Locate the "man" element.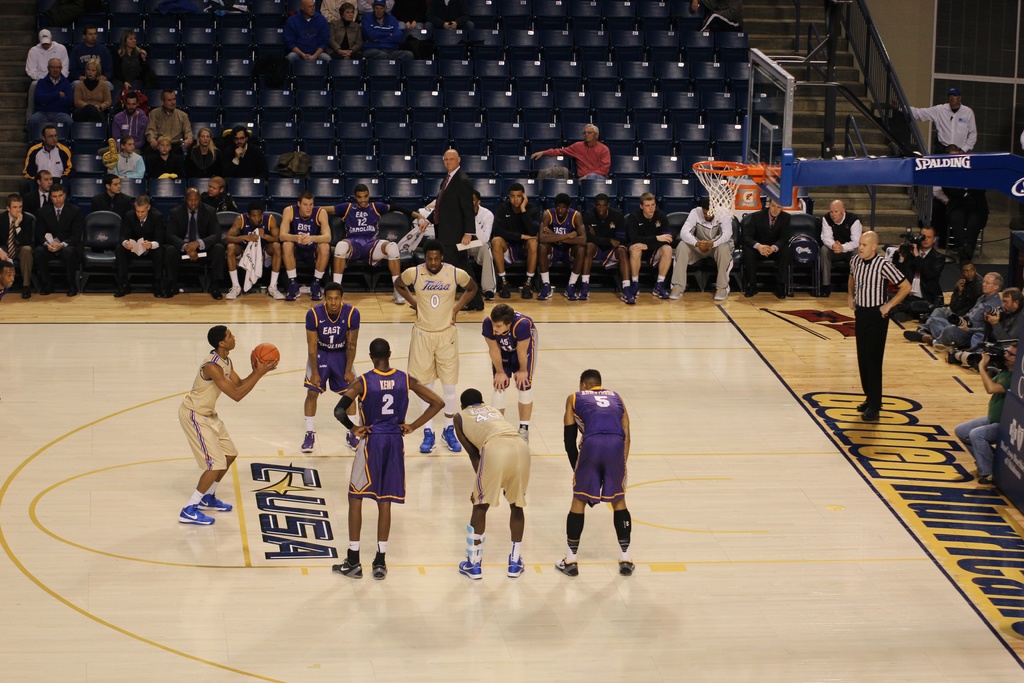
Element bbox: Rect(812, 197, 866, 299).
